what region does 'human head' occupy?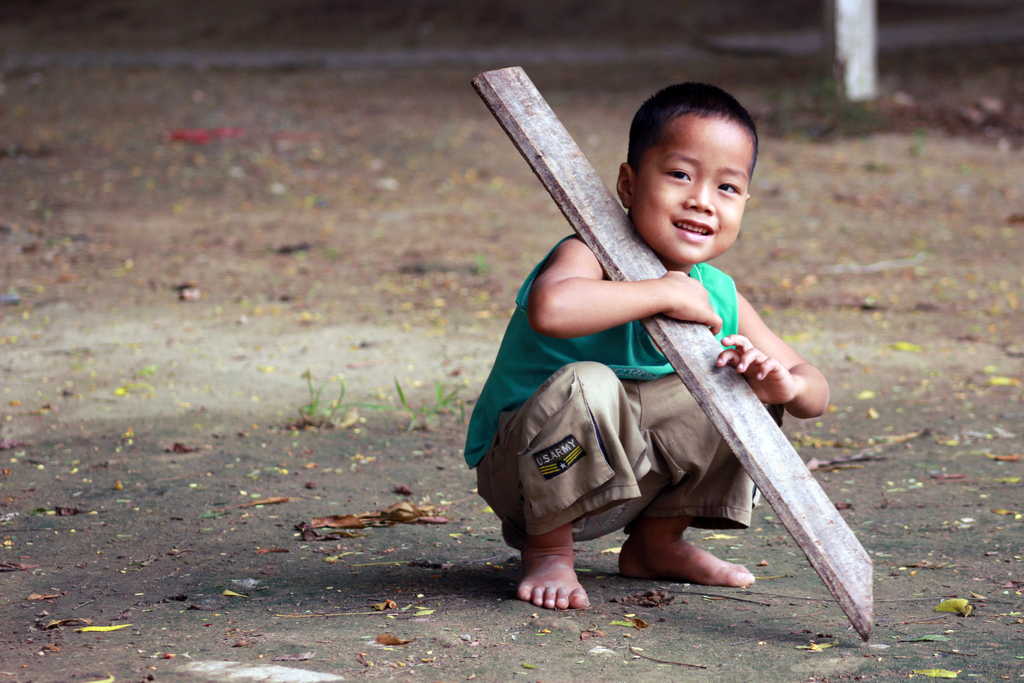
(left=614, top=75, right=763, bottom=264).
